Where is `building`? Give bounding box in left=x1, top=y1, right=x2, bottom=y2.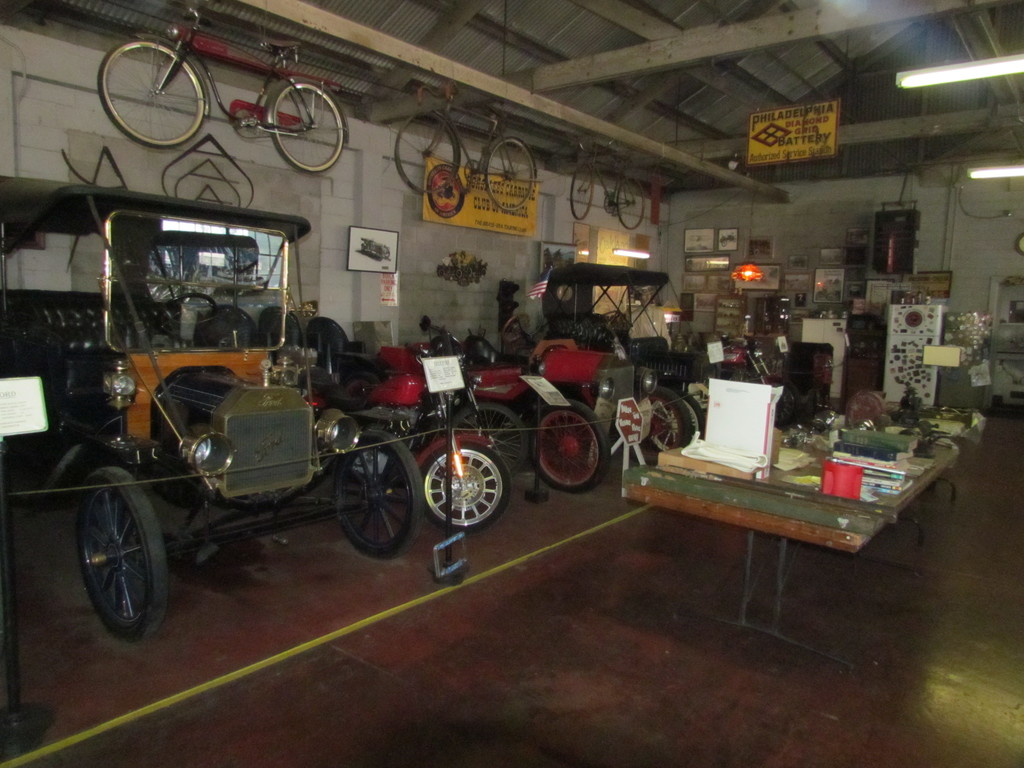
left=0, top=0, right=1023, bottom=767.
